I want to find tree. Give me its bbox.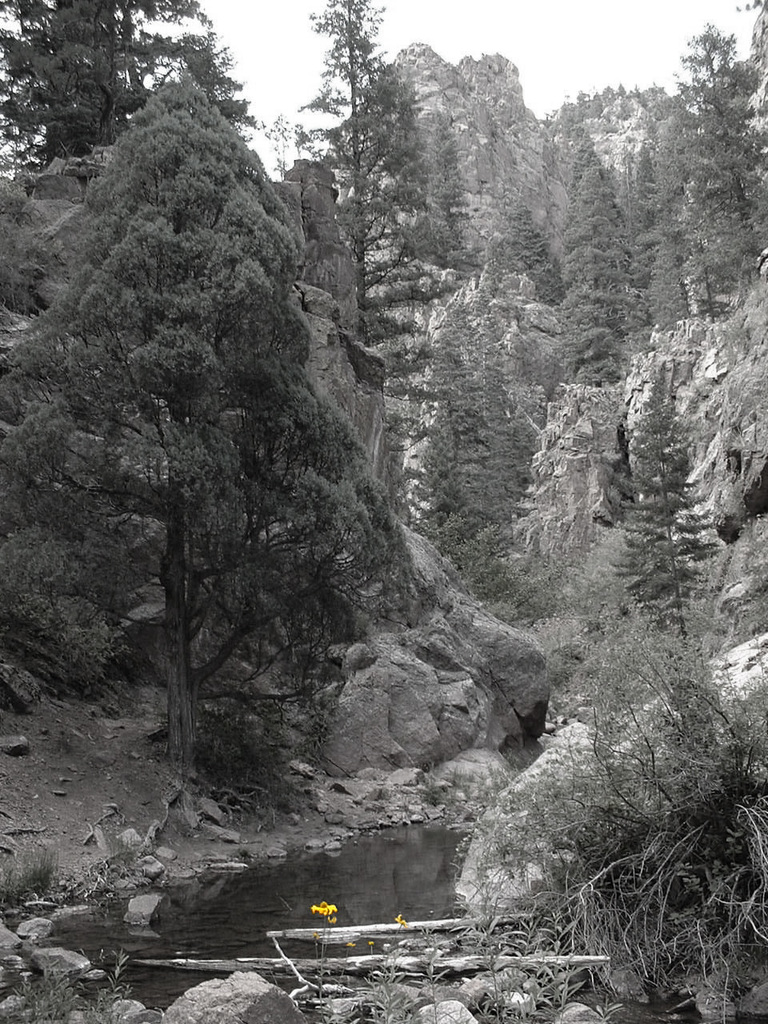
[left=0, top=0, right=258, bottom=179].
